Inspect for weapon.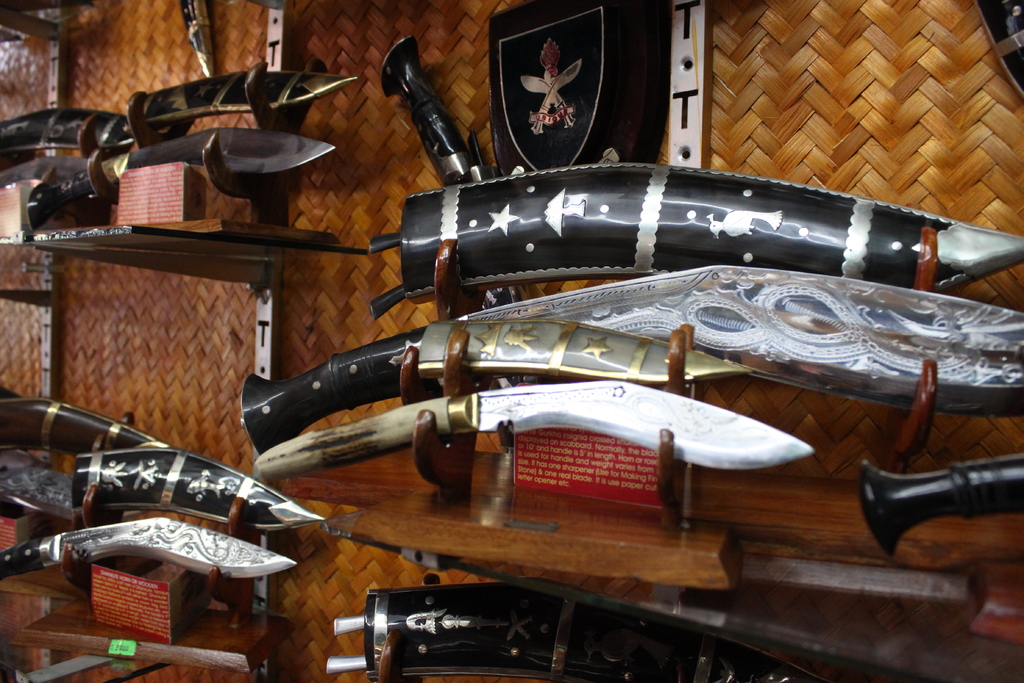
Inspection: bbox(378, 159, 1023, 272).
